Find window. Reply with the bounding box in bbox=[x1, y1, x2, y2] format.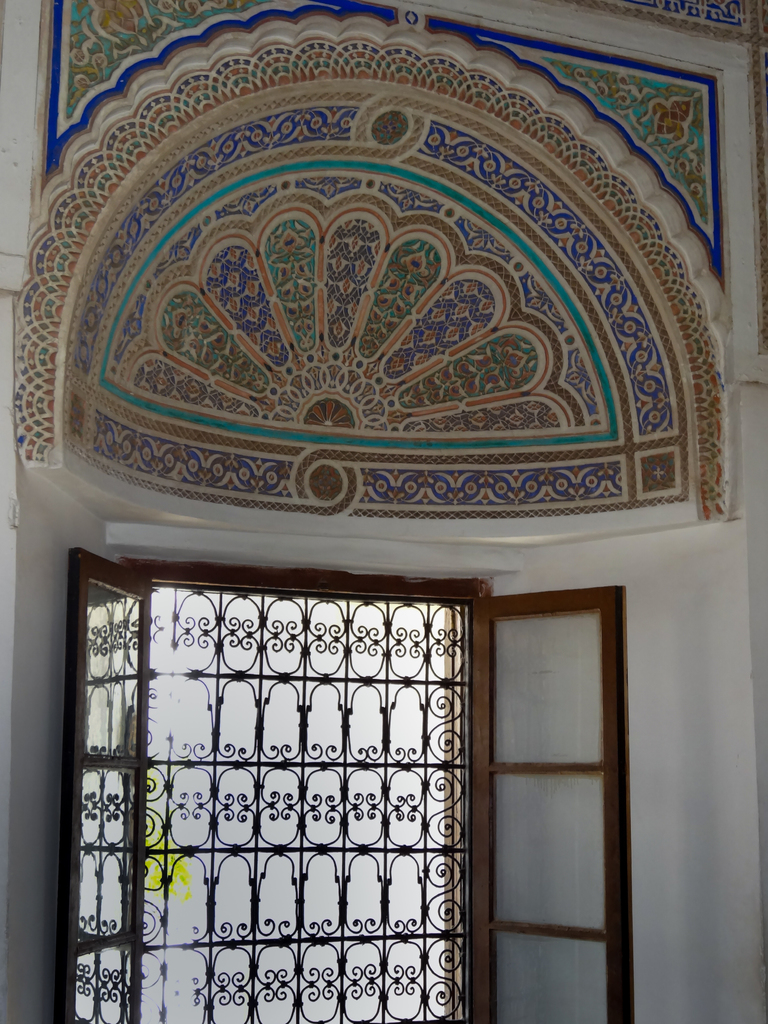
bbox=[147, 678, 215, 764].
